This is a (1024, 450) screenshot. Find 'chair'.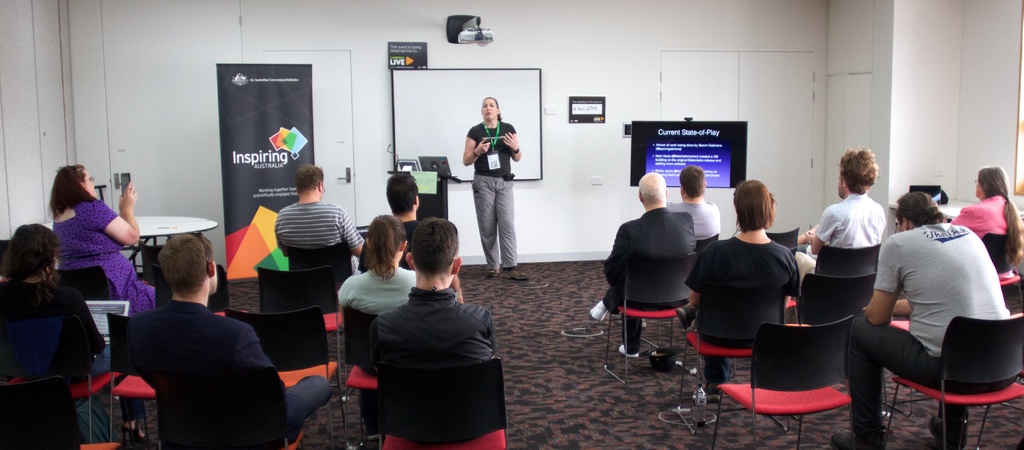
Bounding box: <bbox>664, 284, 789, 439</bbox>.
